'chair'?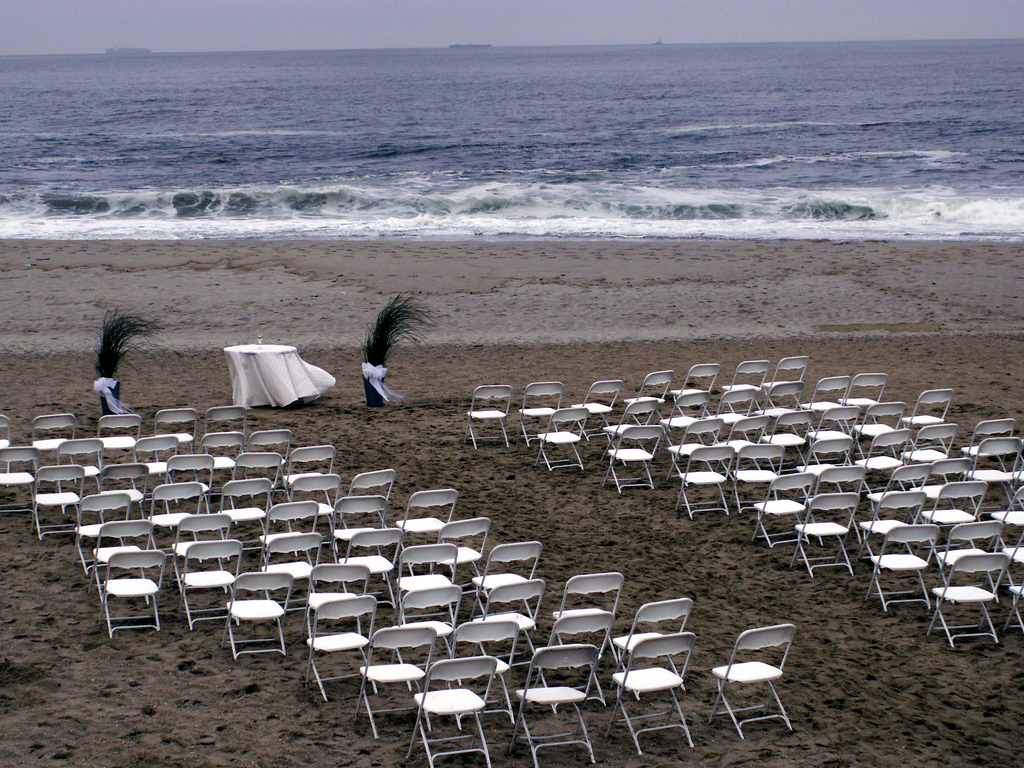
bbox(70, 491, 131, 566)
